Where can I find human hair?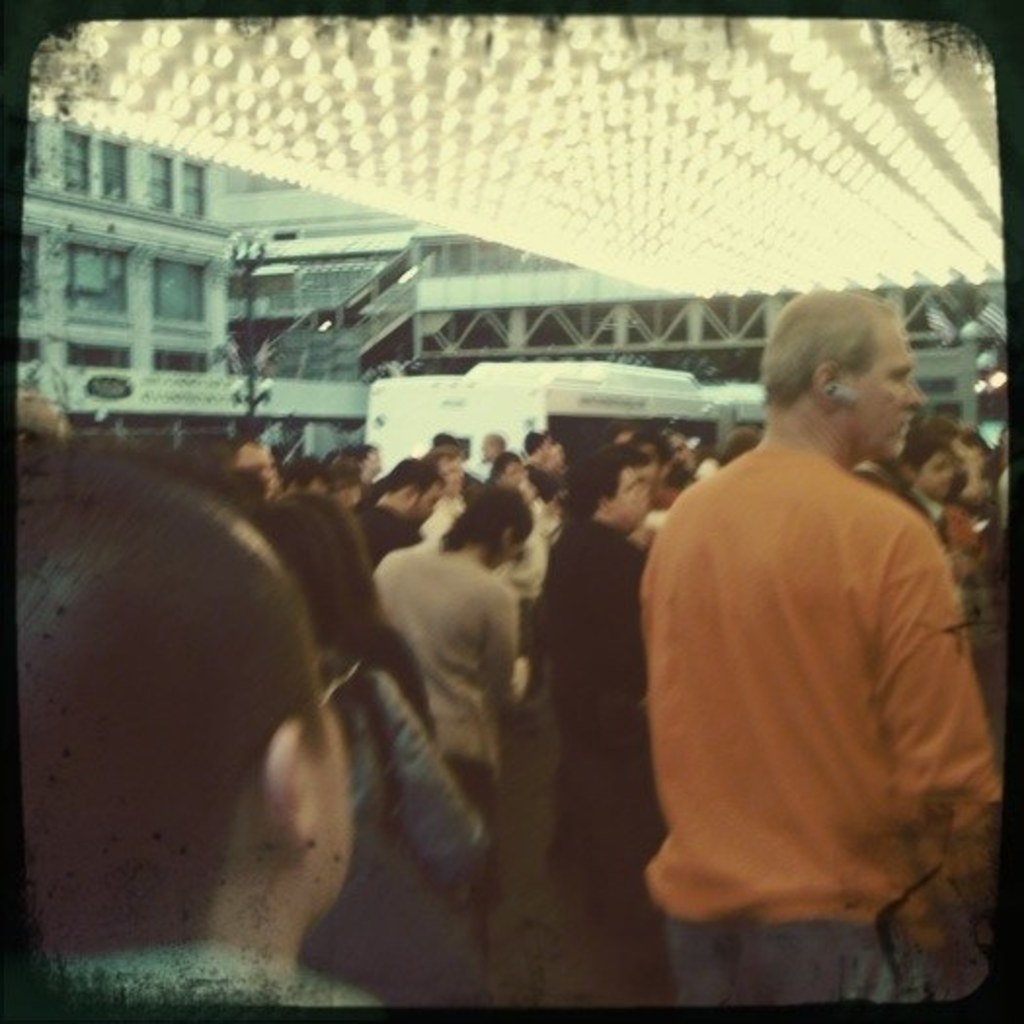
You can find it at <box>439,486,538,562</box>.
